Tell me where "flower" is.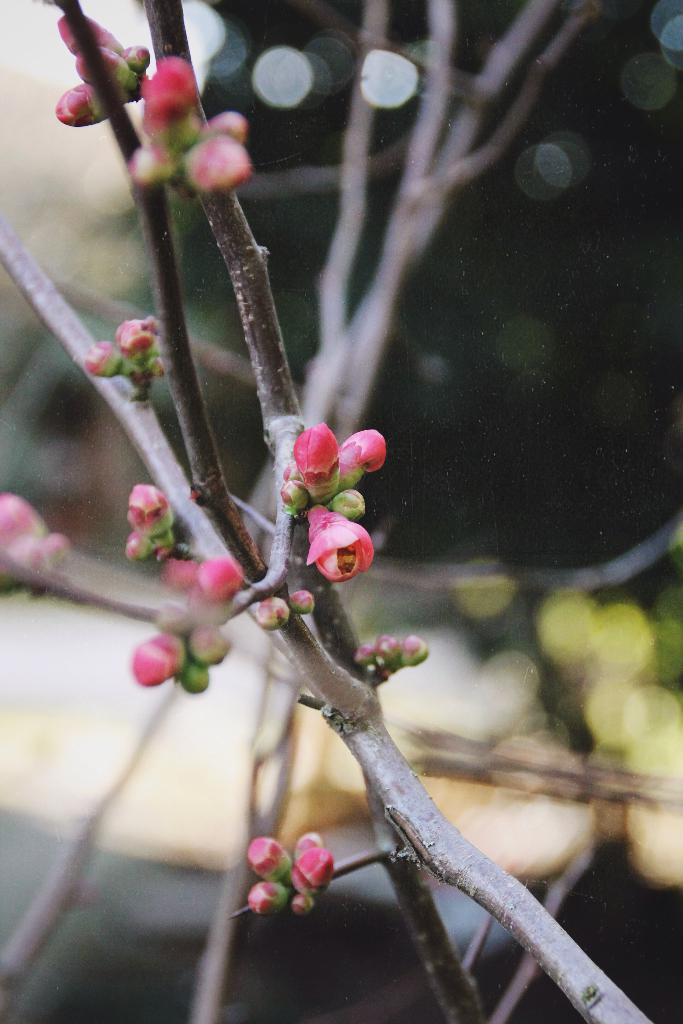
"flower" is at locate(302, 504, 369, 586).
